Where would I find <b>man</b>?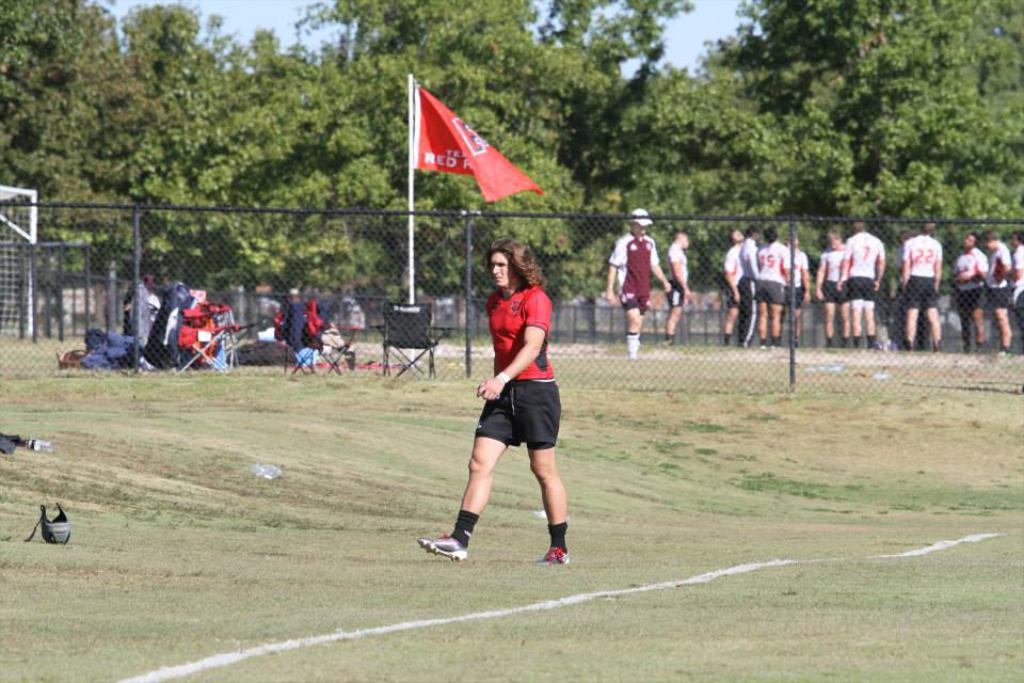
At detection(980, 223, 1010, 364).
